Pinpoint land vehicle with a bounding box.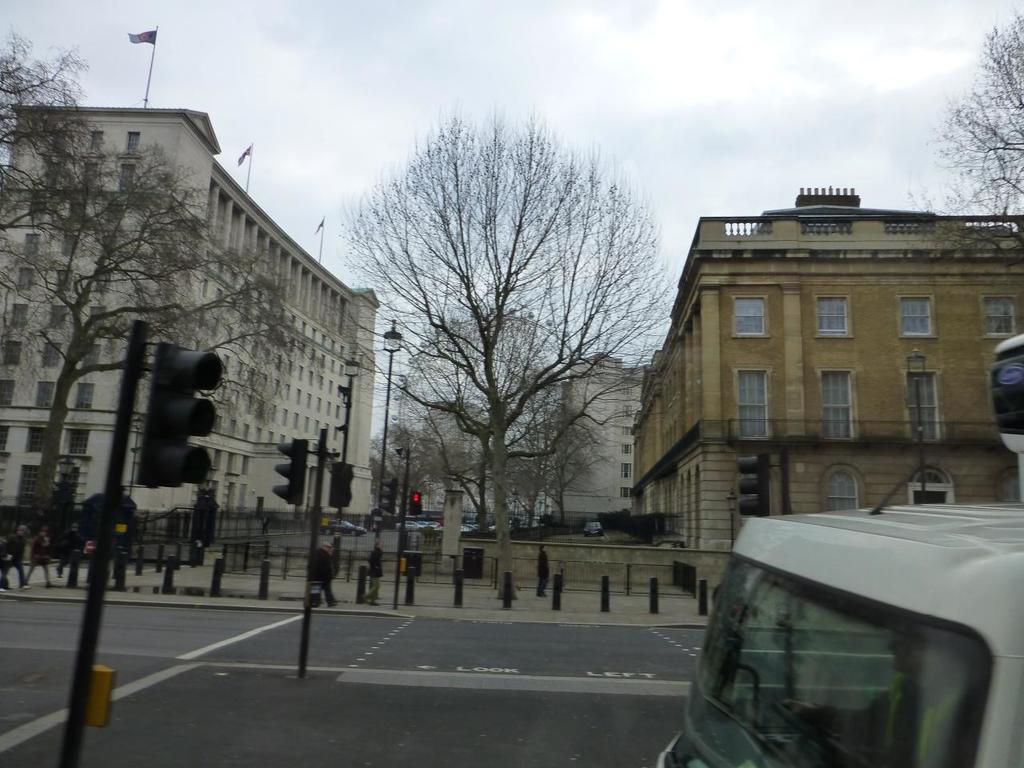
box=[426, 518, 445, 530].
